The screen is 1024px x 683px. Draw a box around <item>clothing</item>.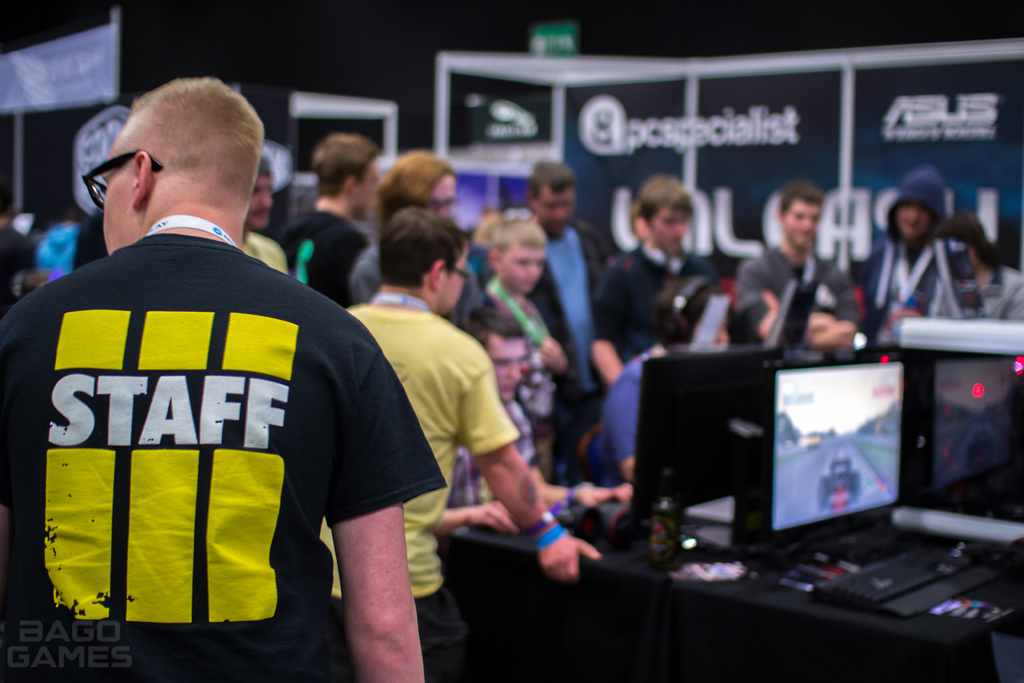
<box>522,222,618,481</box>.
